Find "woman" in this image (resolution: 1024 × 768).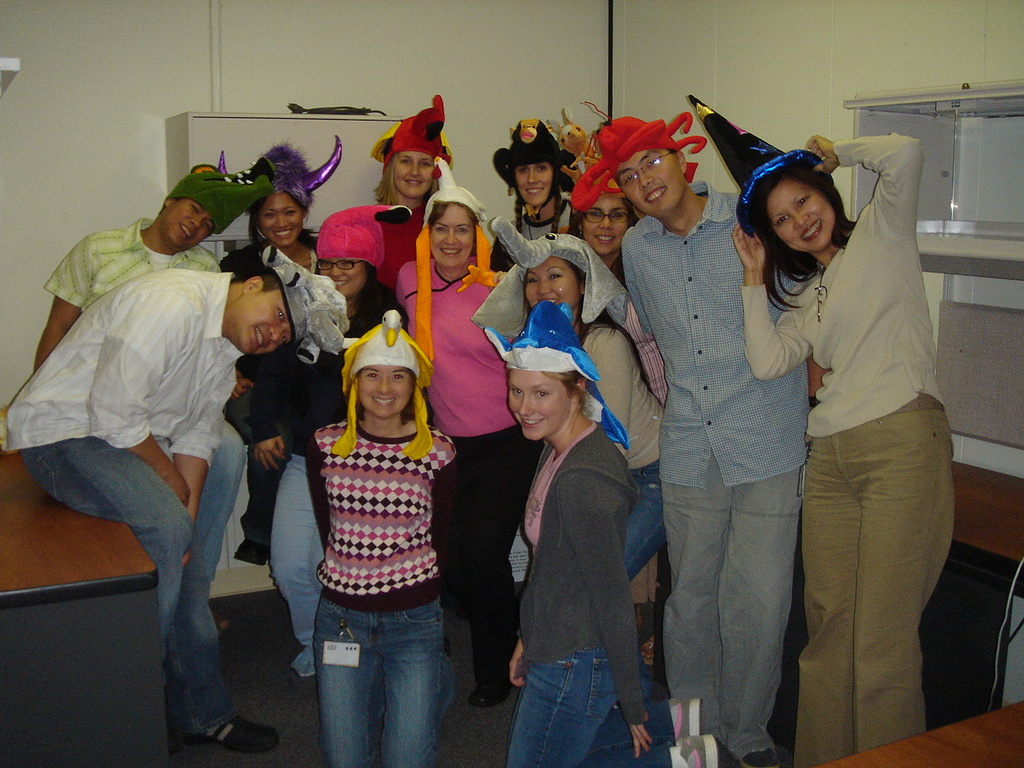
x1=478 y1=302 x2=656 y2=761.
